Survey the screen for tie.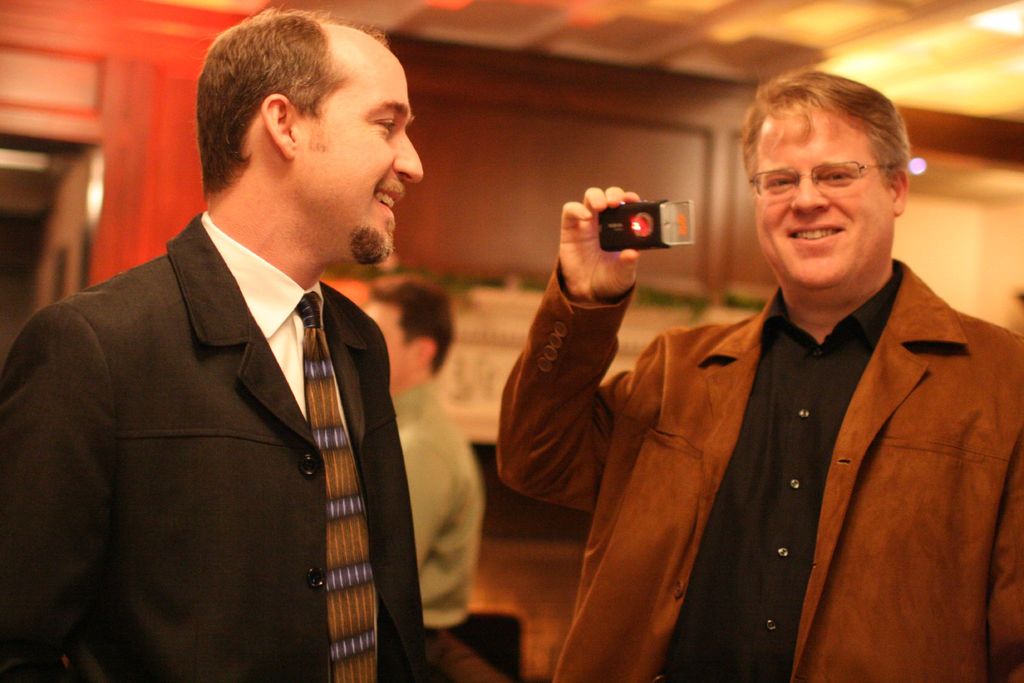
Survey found: 291, 290, 380, 679.
